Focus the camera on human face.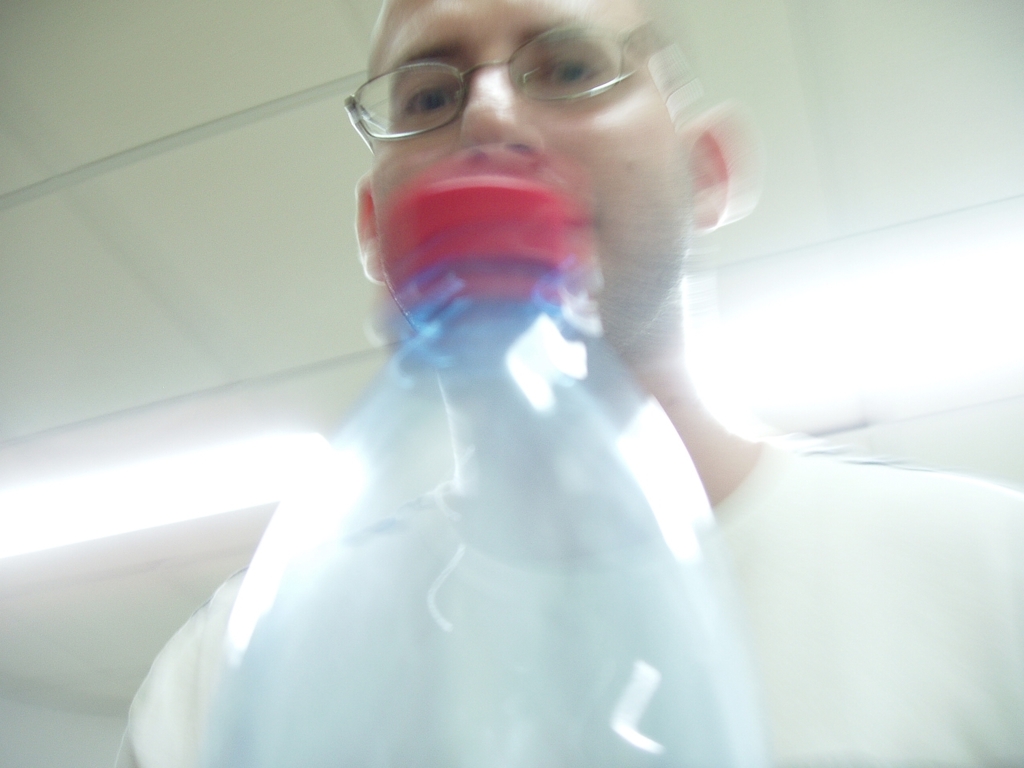
Focus region: x1=360 y1=0 x2=686 y2=348.
